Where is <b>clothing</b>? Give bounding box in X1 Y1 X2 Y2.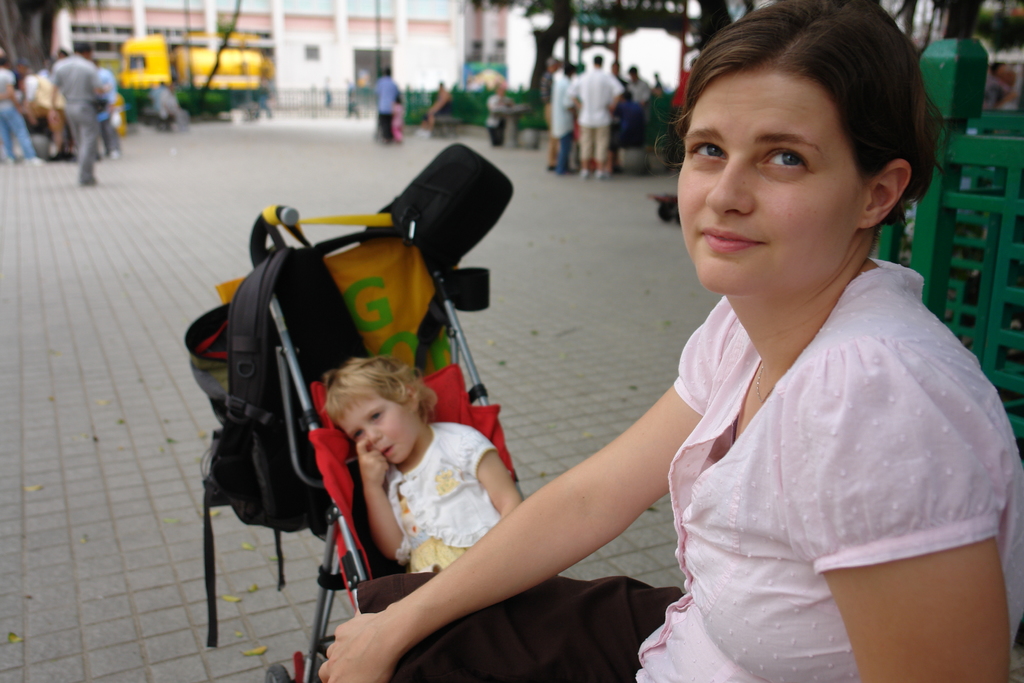
399 419 505 559.
